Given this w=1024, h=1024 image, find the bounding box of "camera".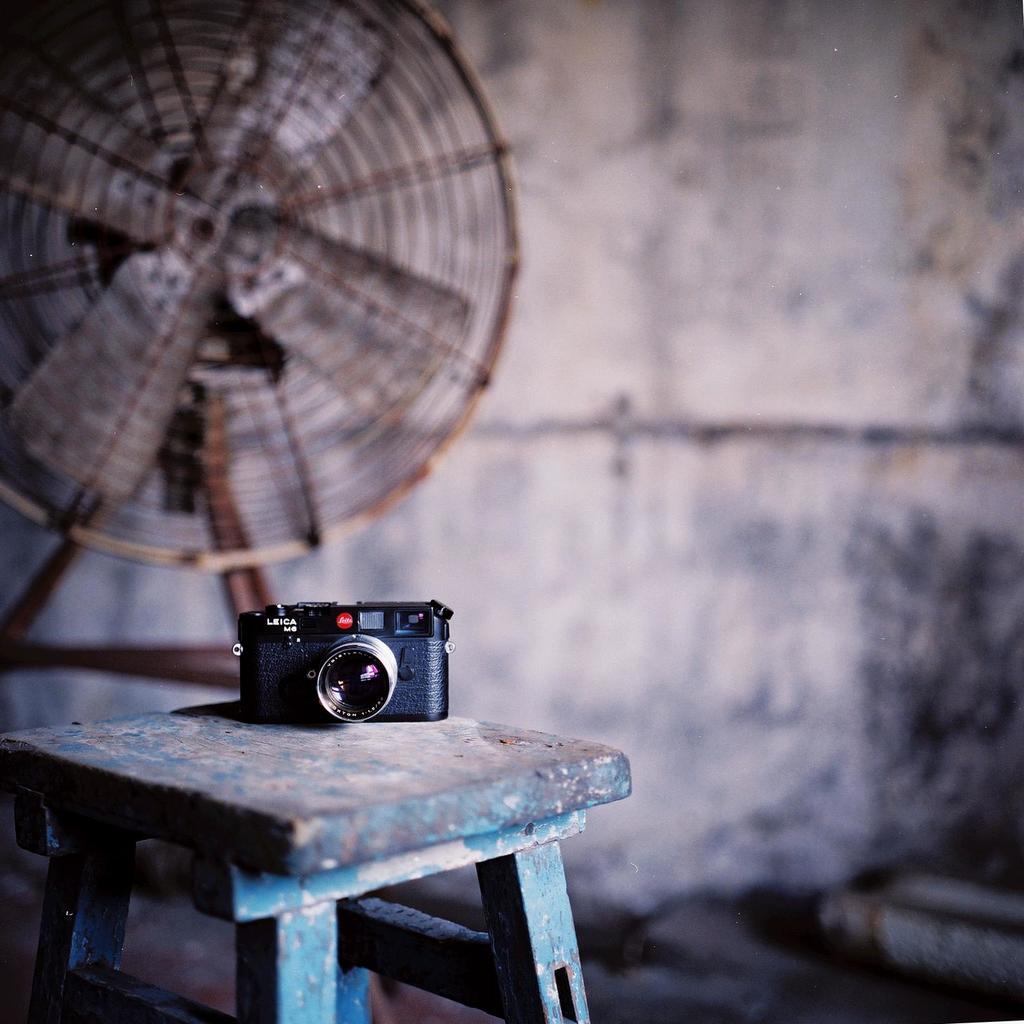
<region>236, 605, 452, 722</region>.
